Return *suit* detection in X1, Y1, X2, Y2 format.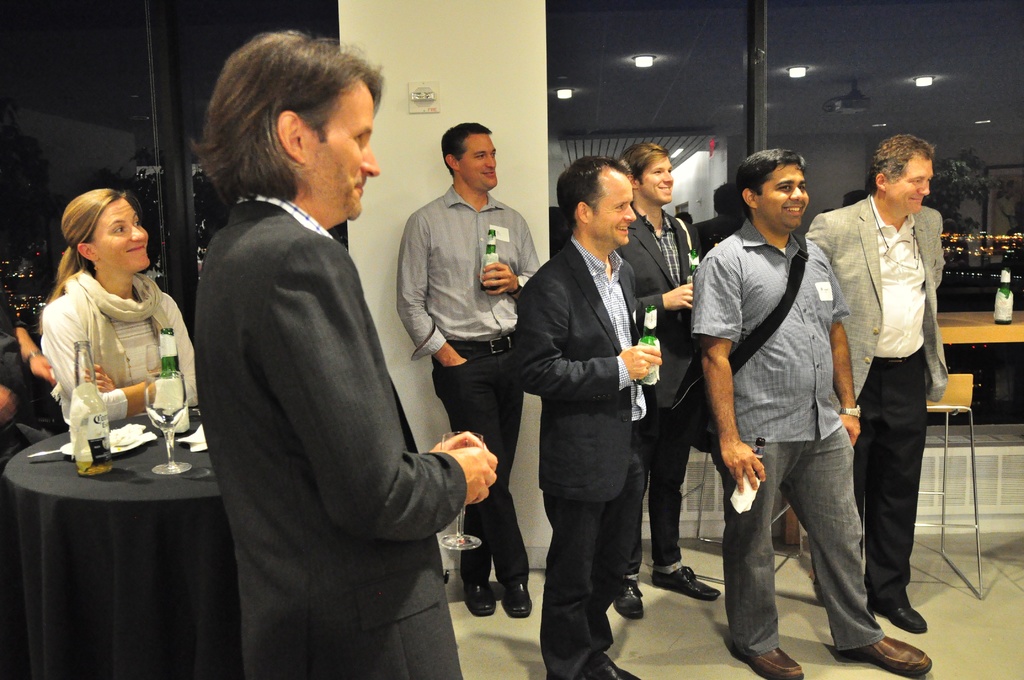
192, 193, 478, 679.
